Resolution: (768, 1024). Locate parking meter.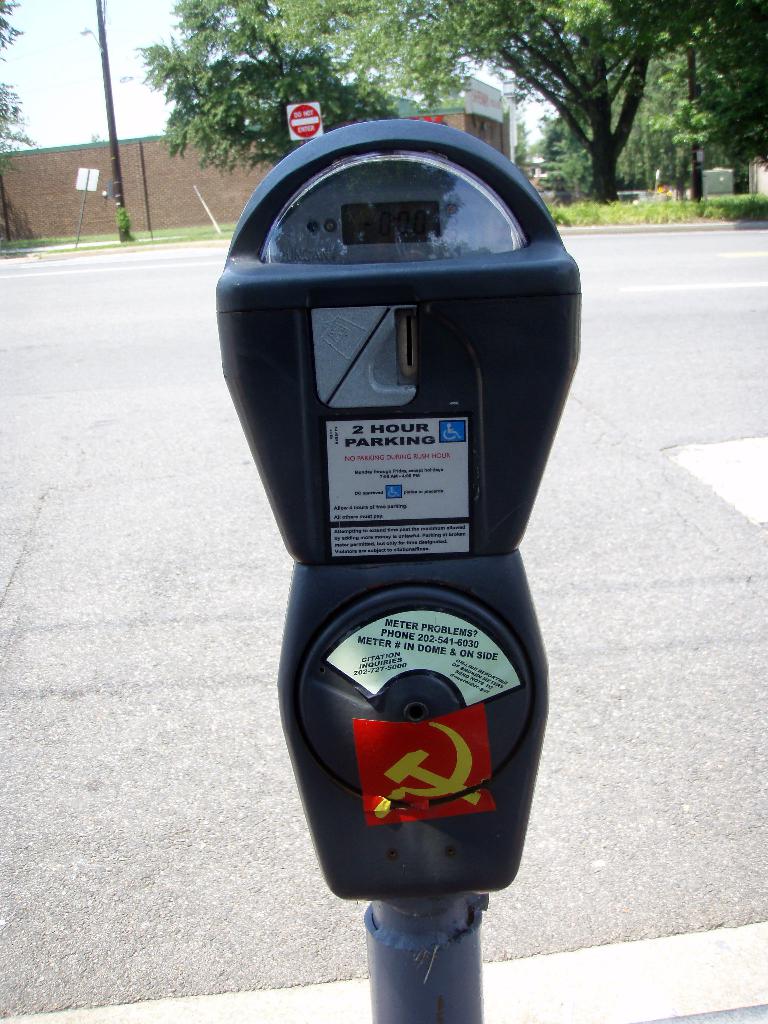
[x1=208, y1=113, x2=584, y2=895].
